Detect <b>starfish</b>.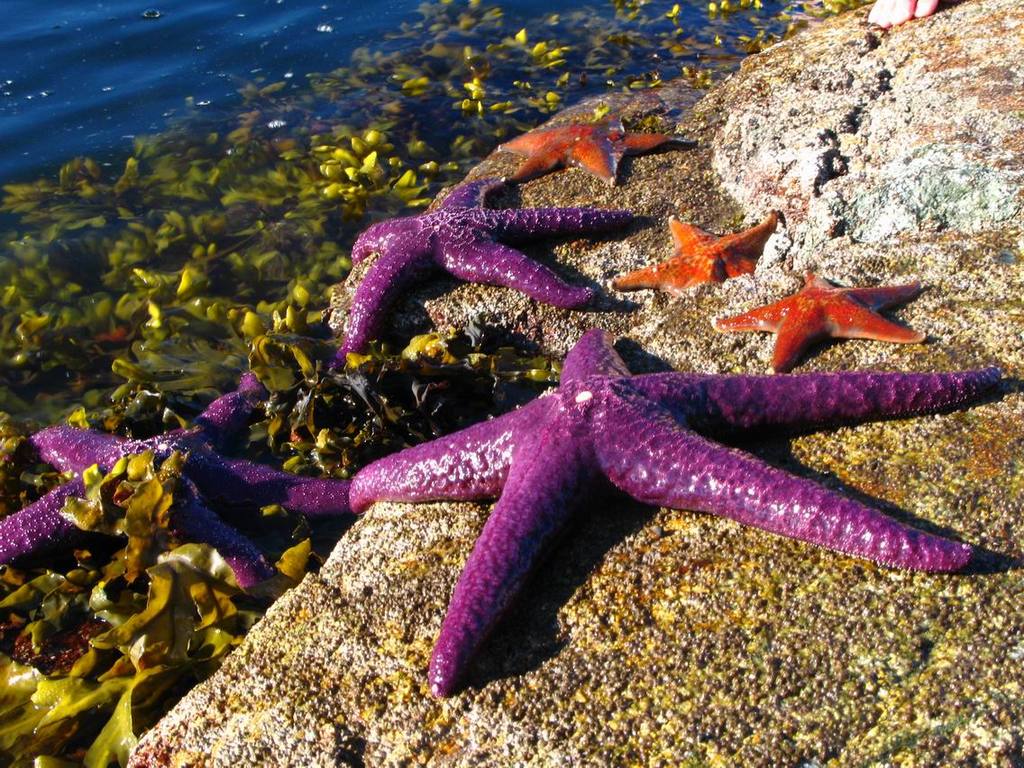
Detected at [330,175,613,365].
